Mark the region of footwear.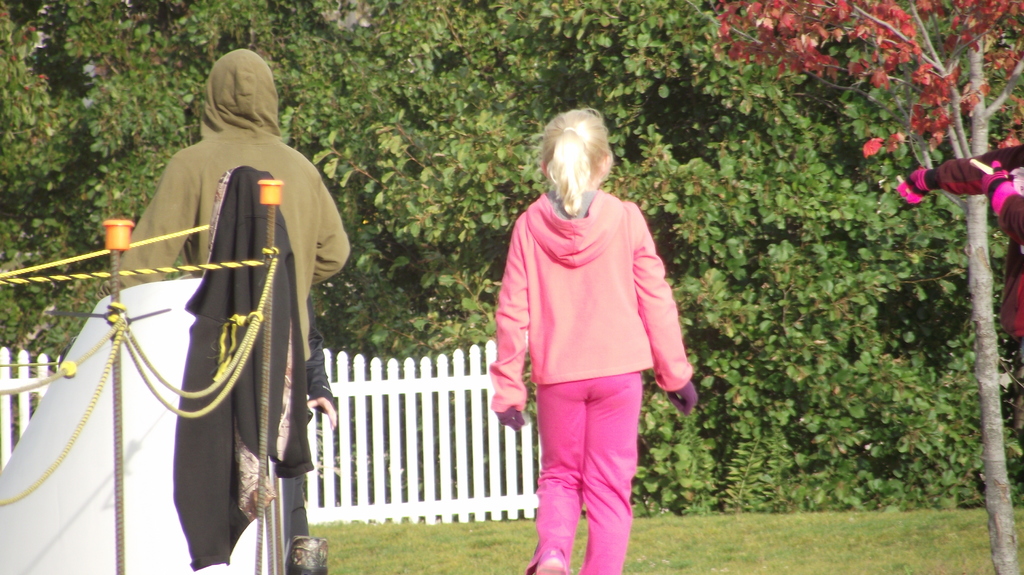
Region: <region>534, 558, 570, 574</region>.
